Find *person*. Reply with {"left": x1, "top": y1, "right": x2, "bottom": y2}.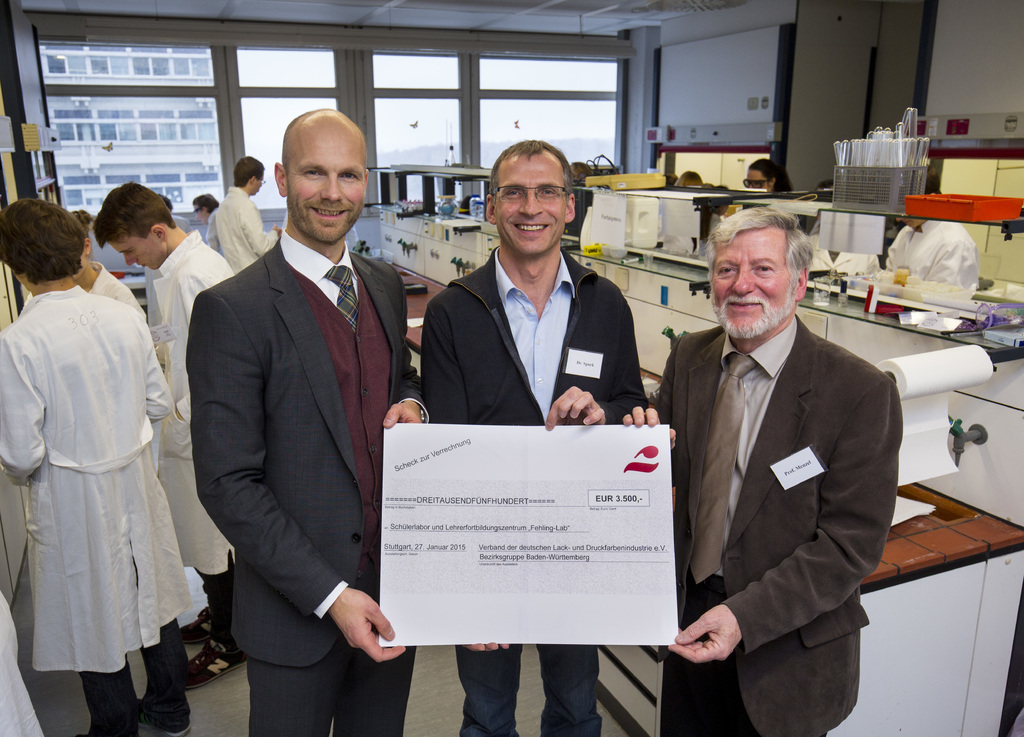
{"left": 885, "top": 174, "right": 979, "bottom": 294}.
